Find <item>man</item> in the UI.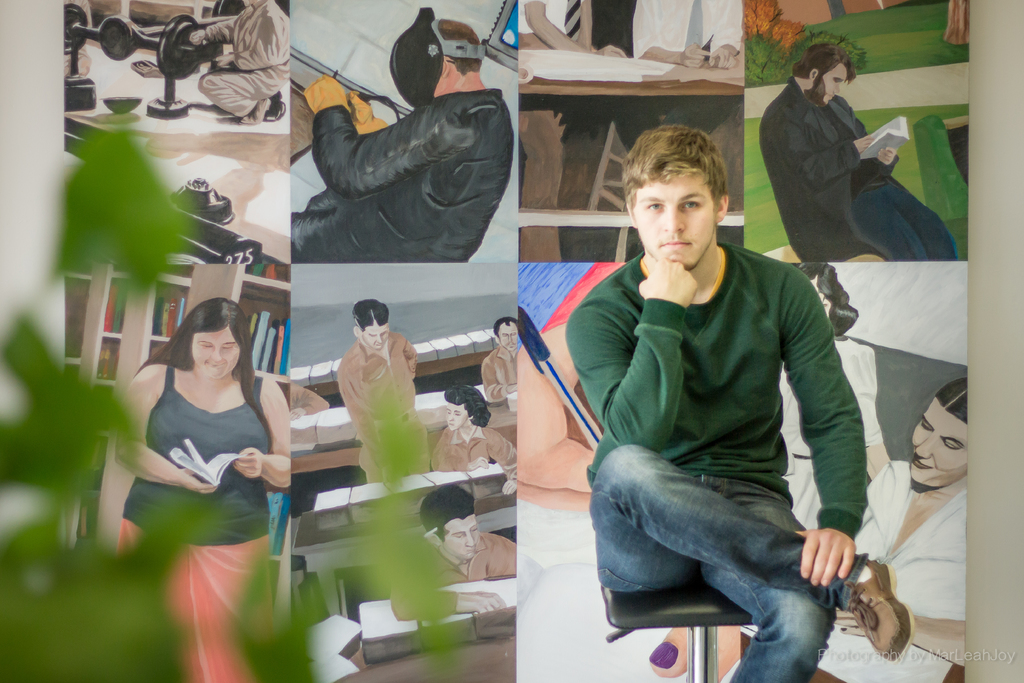
UI element at bbox=(758, 46, 957, 270).
